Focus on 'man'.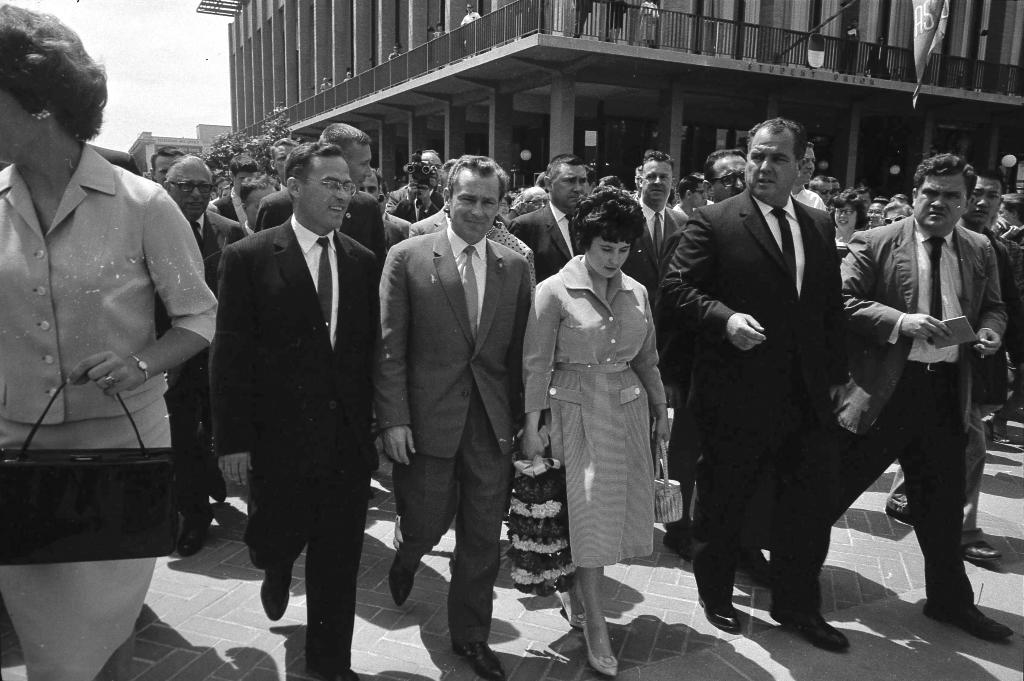
Focused at locate(145, 146, 219, 196).
